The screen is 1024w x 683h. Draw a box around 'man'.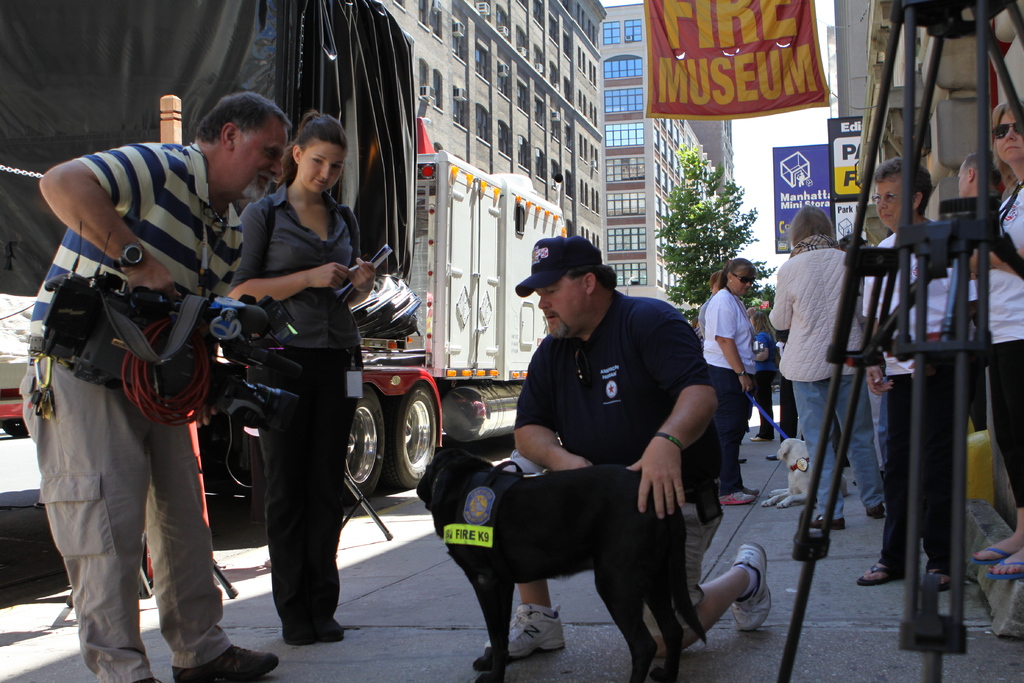
(left=945, top=143, right=999, bottom=429).
